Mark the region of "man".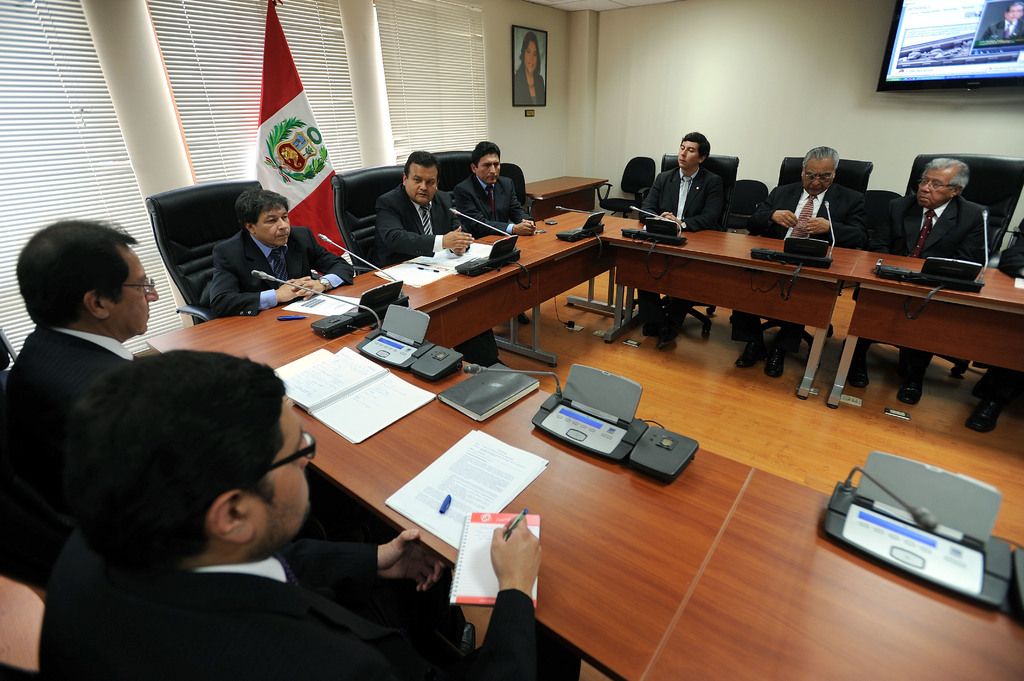
Region: bbox=[849, 156, 990, 405].
